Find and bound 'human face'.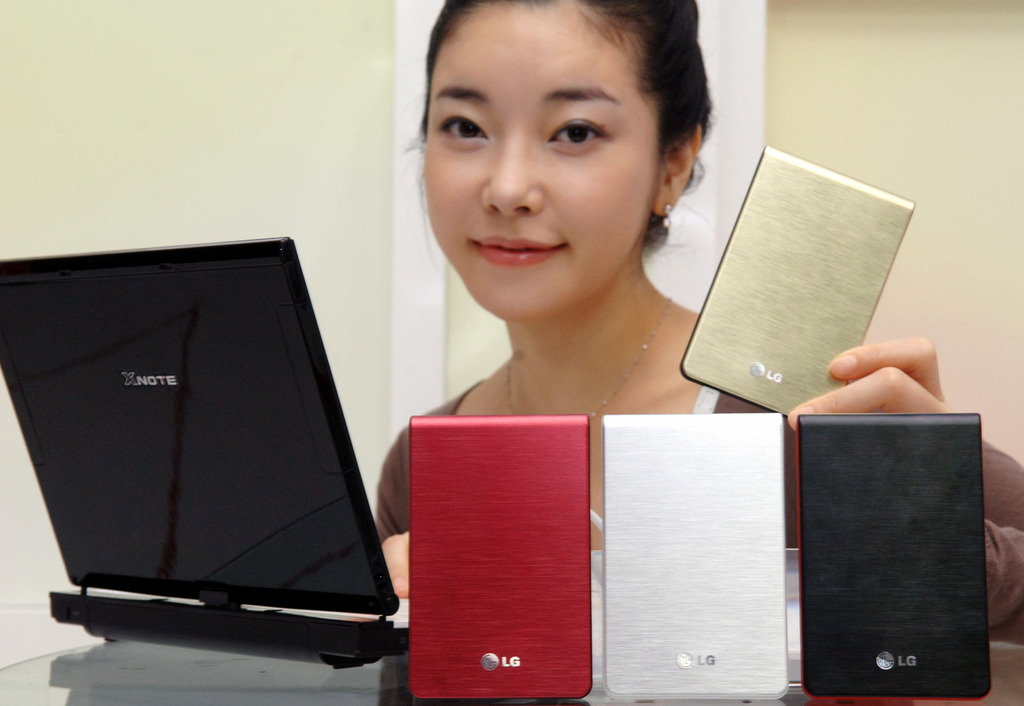
Bound: crop(424, 6, 662, 321).
